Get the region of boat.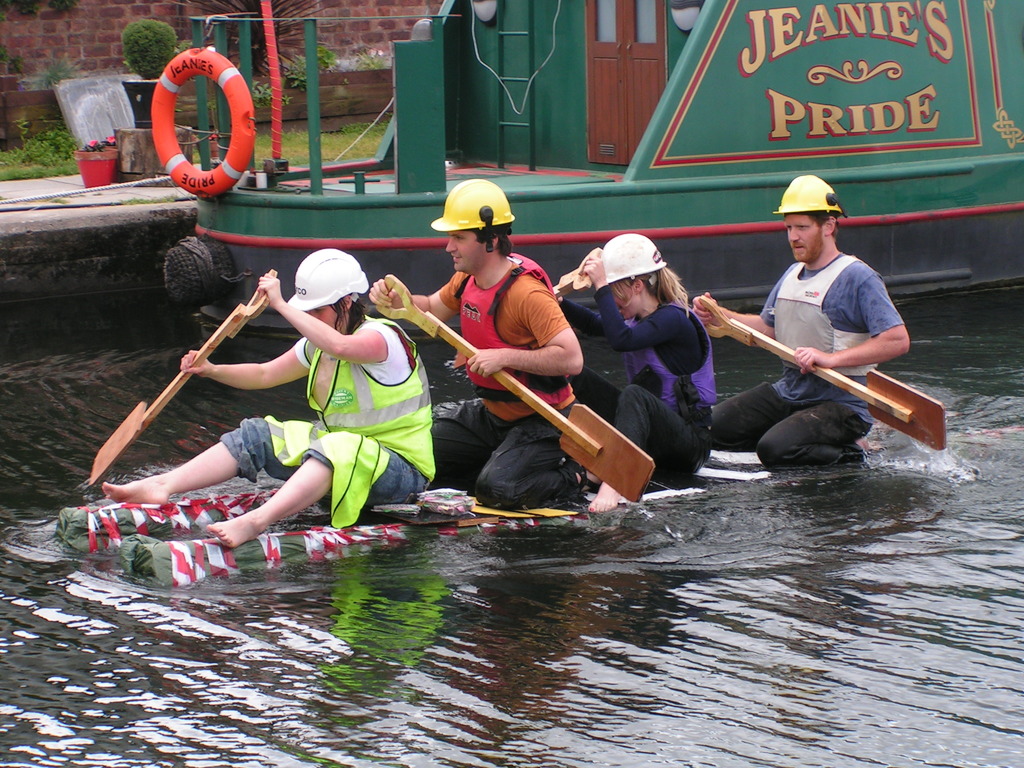
locate(46, 428, 1016, 587).
